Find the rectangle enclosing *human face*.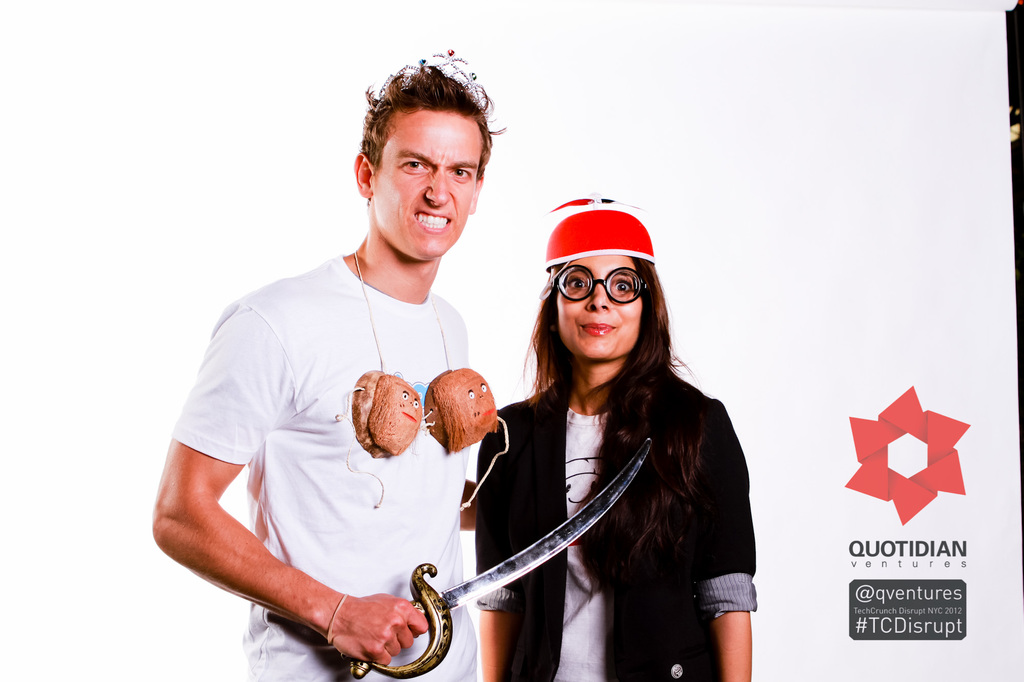
rect(556, 255, 644, 361).
